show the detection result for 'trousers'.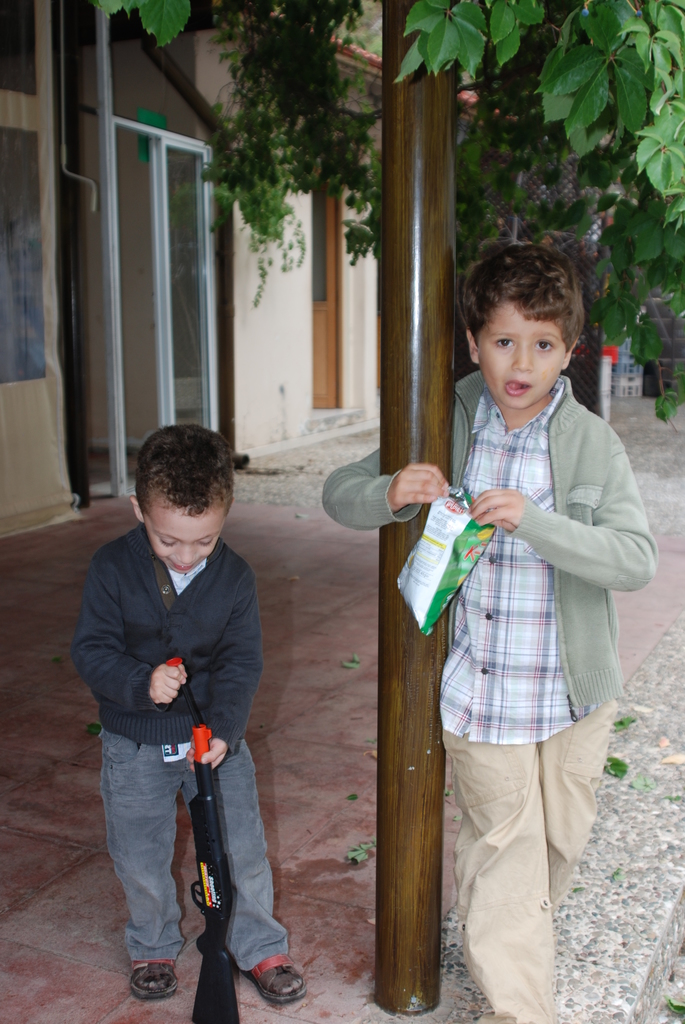
bbox=(439, 698, 618, 1019).
